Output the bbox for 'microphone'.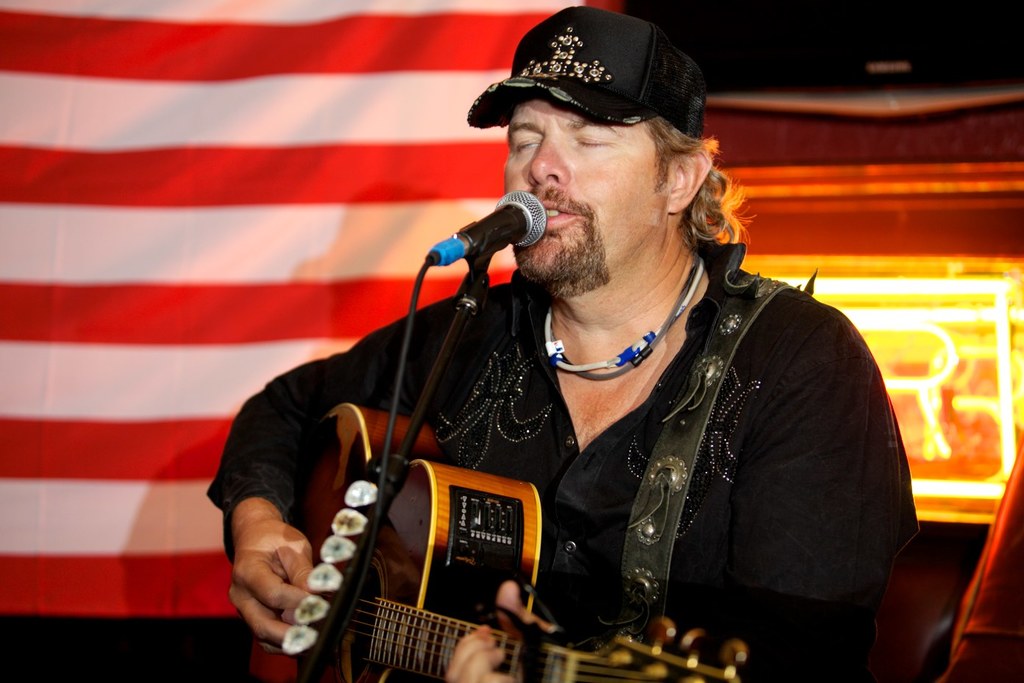
x1=417 y1=191 x2=565 y2=304.
